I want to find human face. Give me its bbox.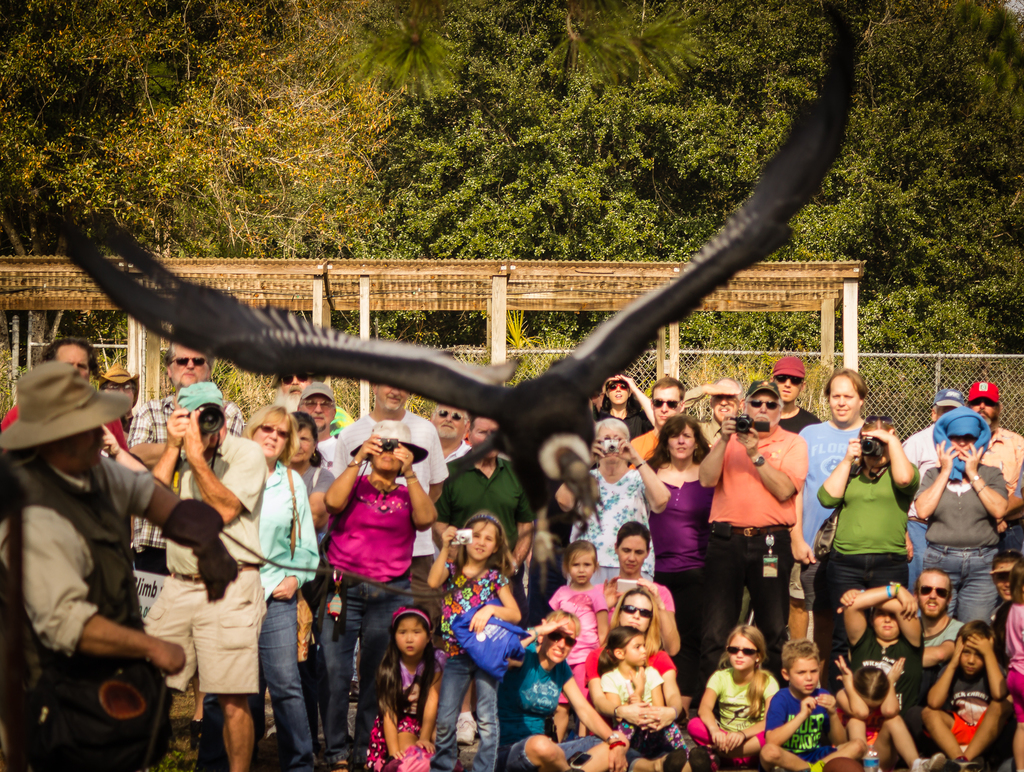
650/390/680/424.
